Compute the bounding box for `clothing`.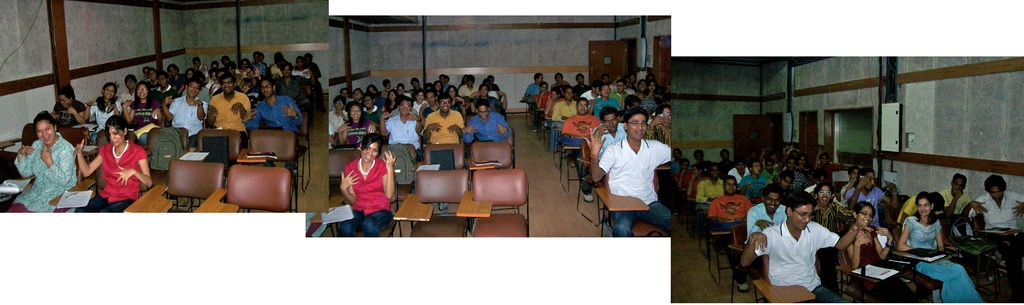
[x1=86, y1=141, x2=150, y2=208].
